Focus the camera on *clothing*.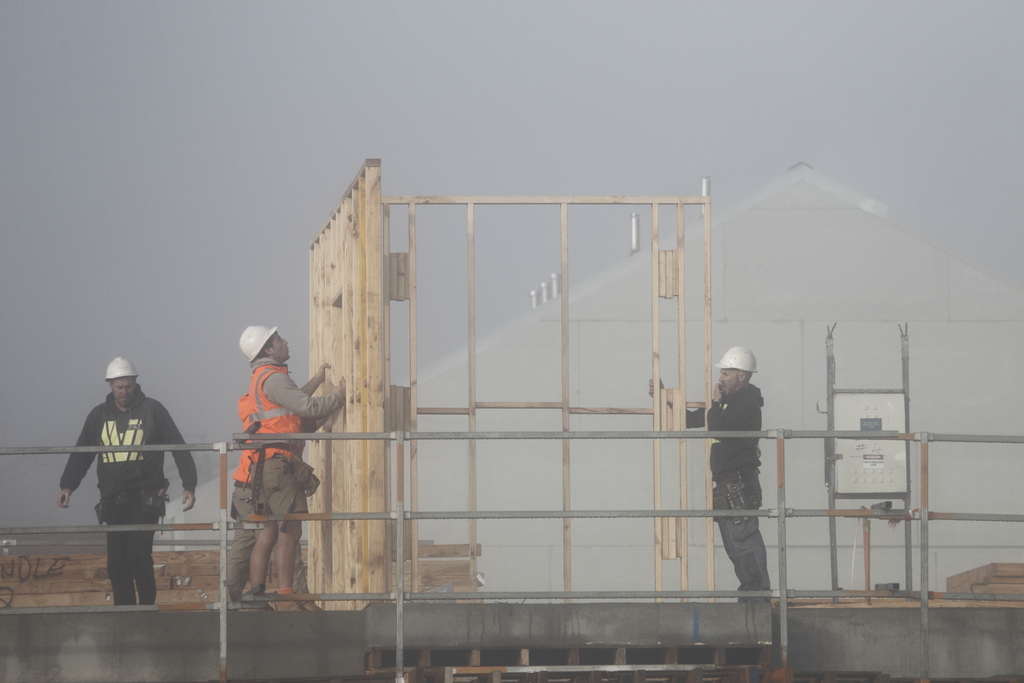
Focus region: left=679, top=389, right=768, bottom=600.
